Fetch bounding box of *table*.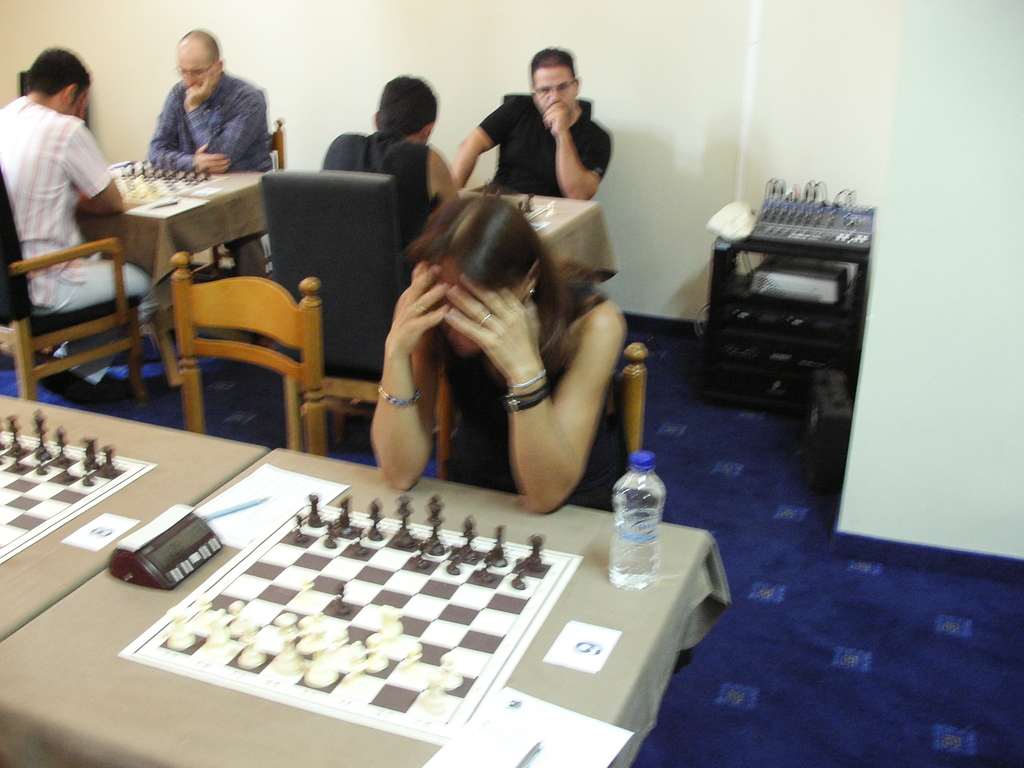
Bbox: Rect(451, 181, 618, 296).
